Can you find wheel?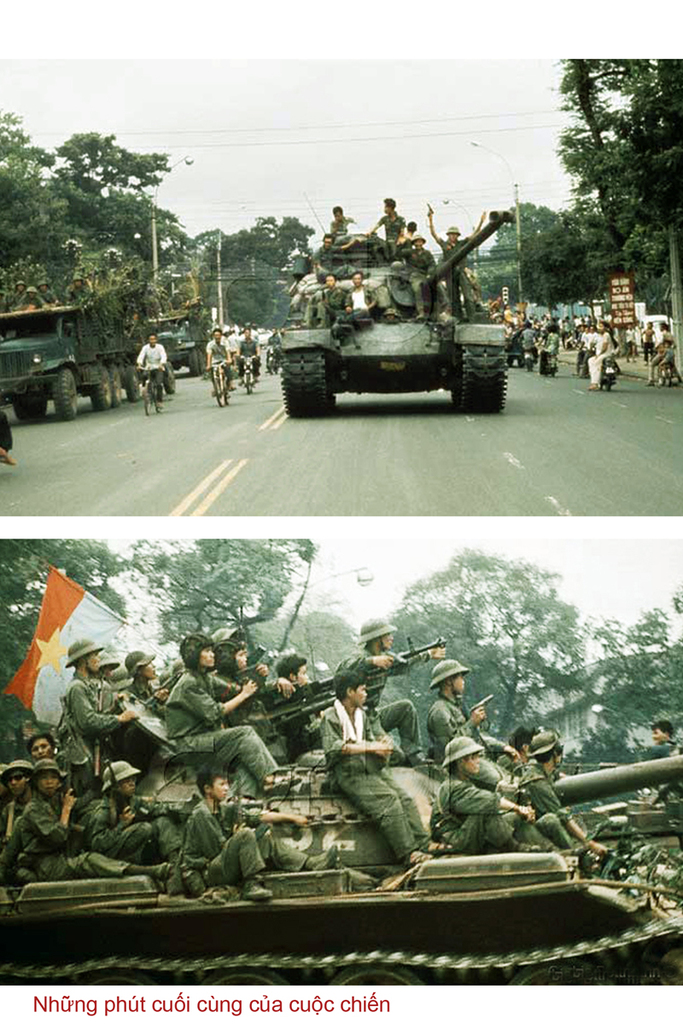
Yes, bounding box: select_region(597, 370, 604, 388).
